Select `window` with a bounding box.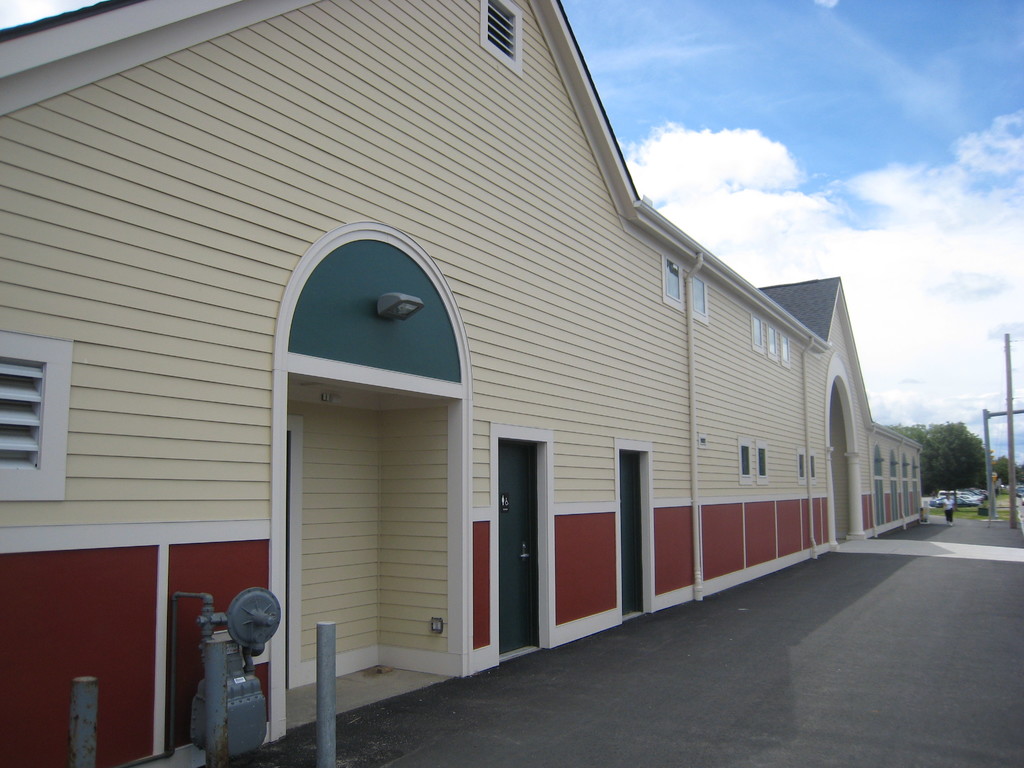
l=801, t=451, r=810, b=484.
